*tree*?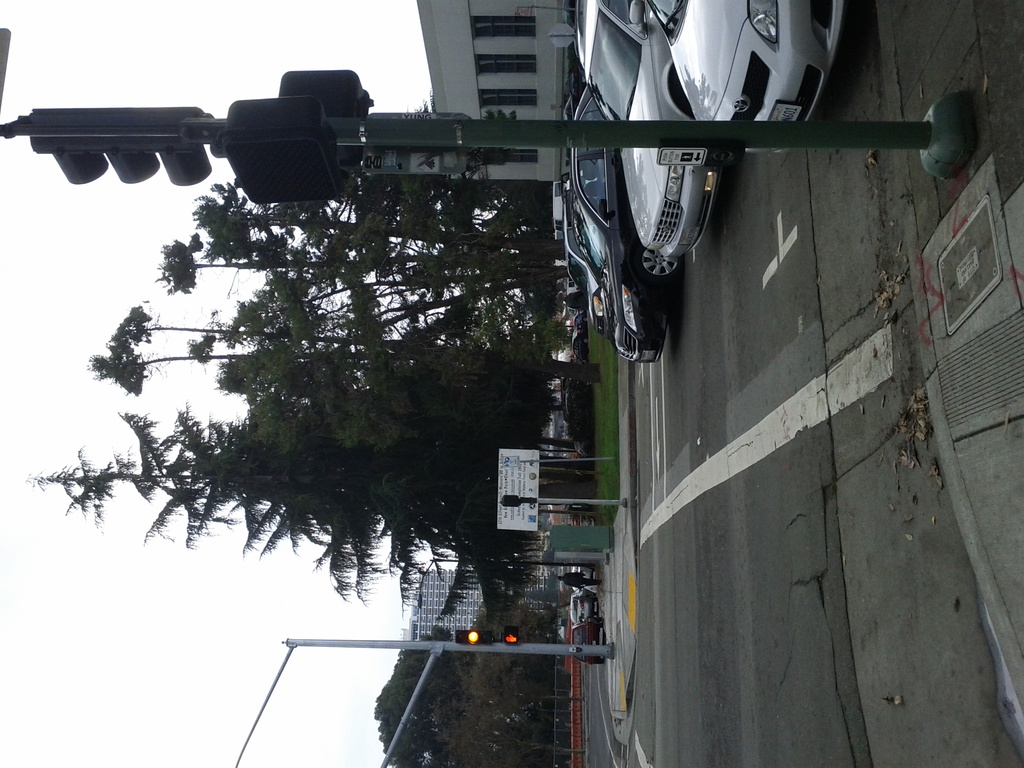
(109, 304, 572, 352)
